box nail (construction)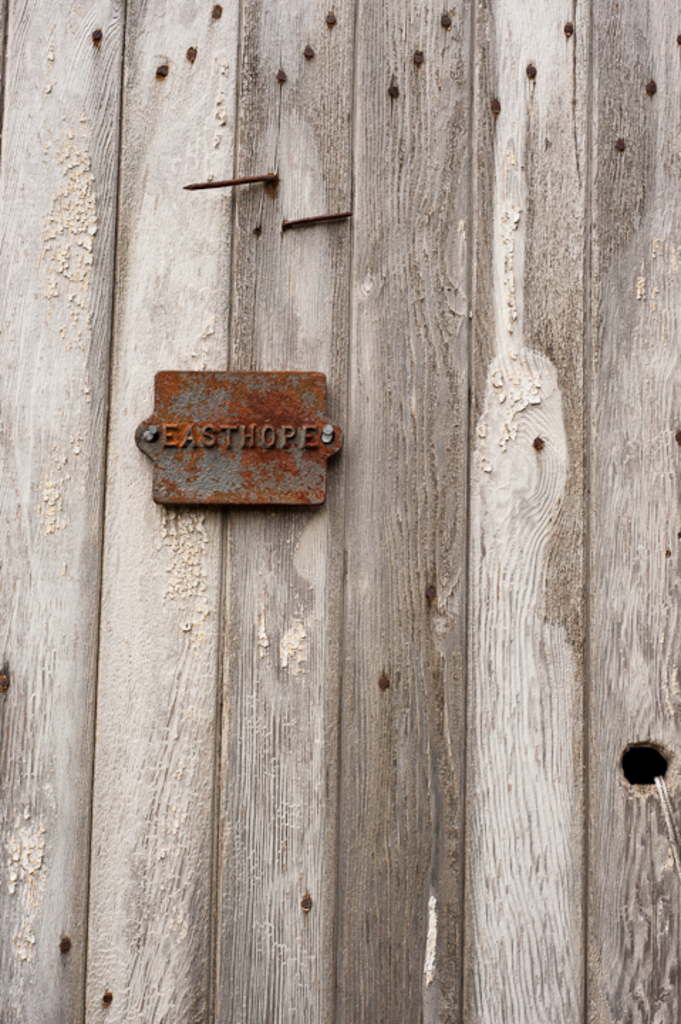
Rect(297, 893, 313, 914)
